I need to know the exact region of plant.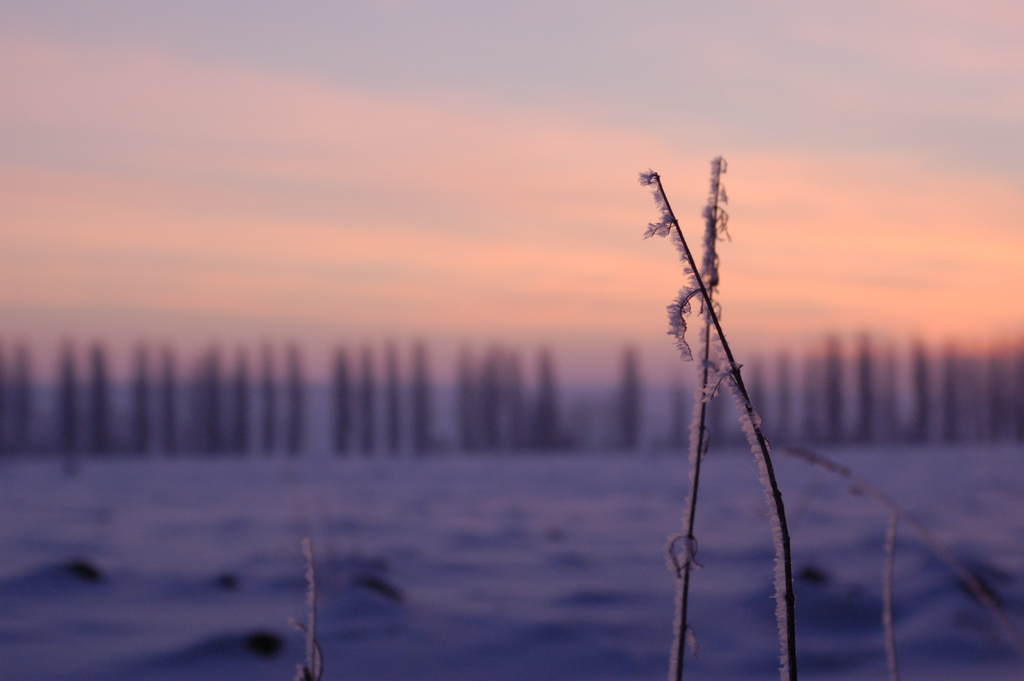
Region: bbox(636, 171, 799, 680).
